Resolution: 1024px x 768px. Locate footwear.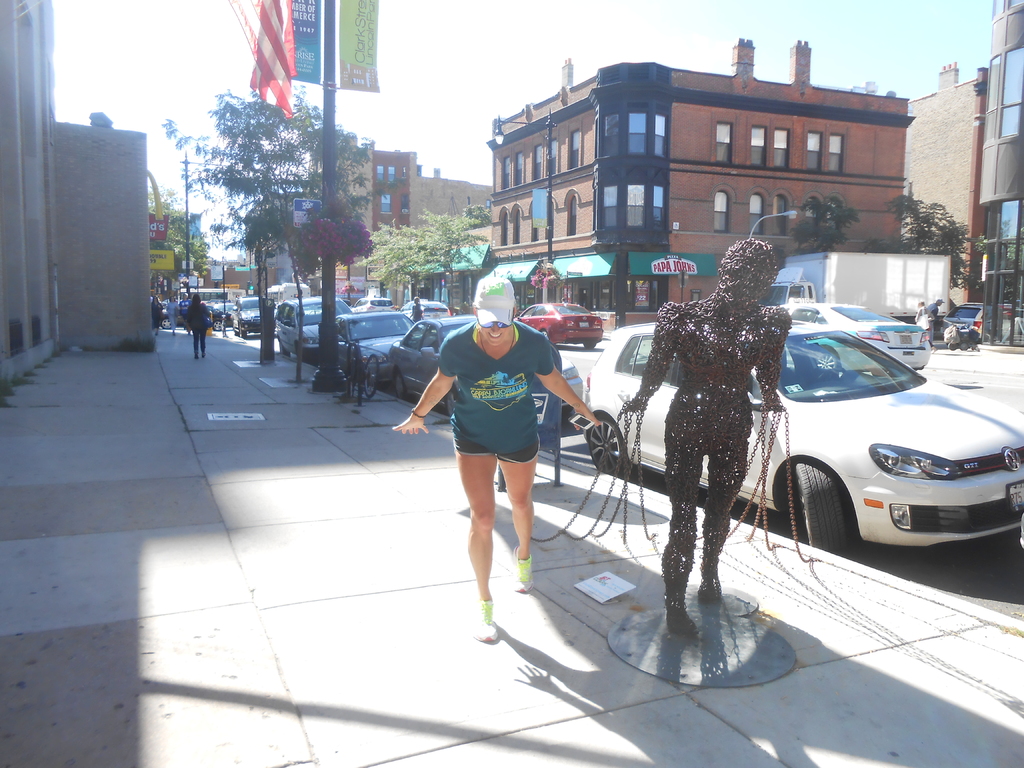
[195, 356, 198, 358].
